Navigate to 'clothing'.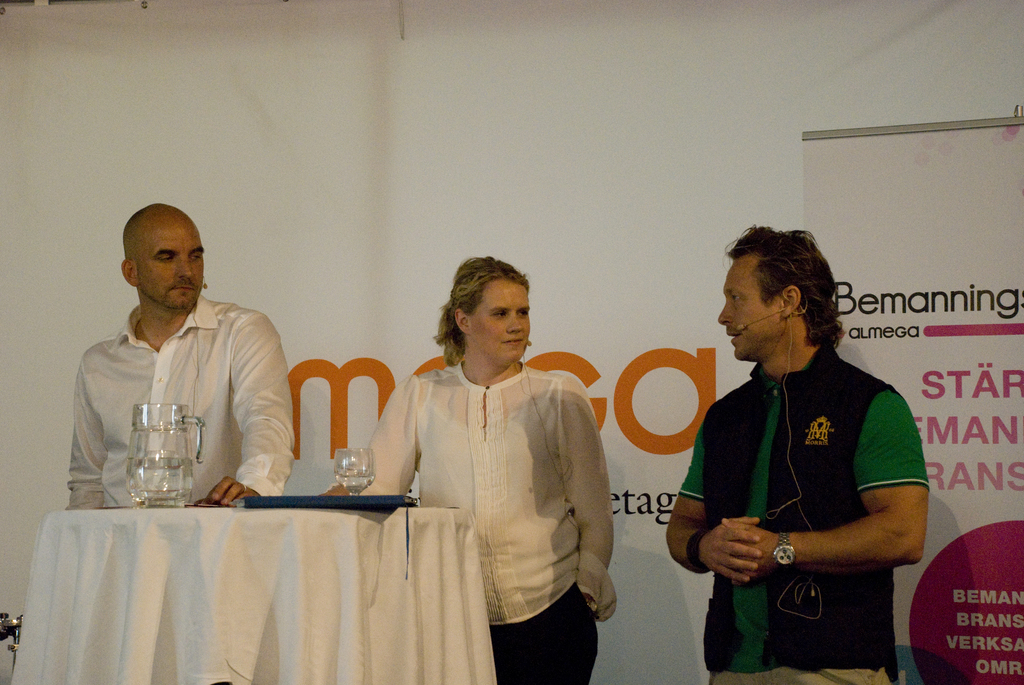
Navigation target: <bbox>677, 341, 932, 684</bbox>.
